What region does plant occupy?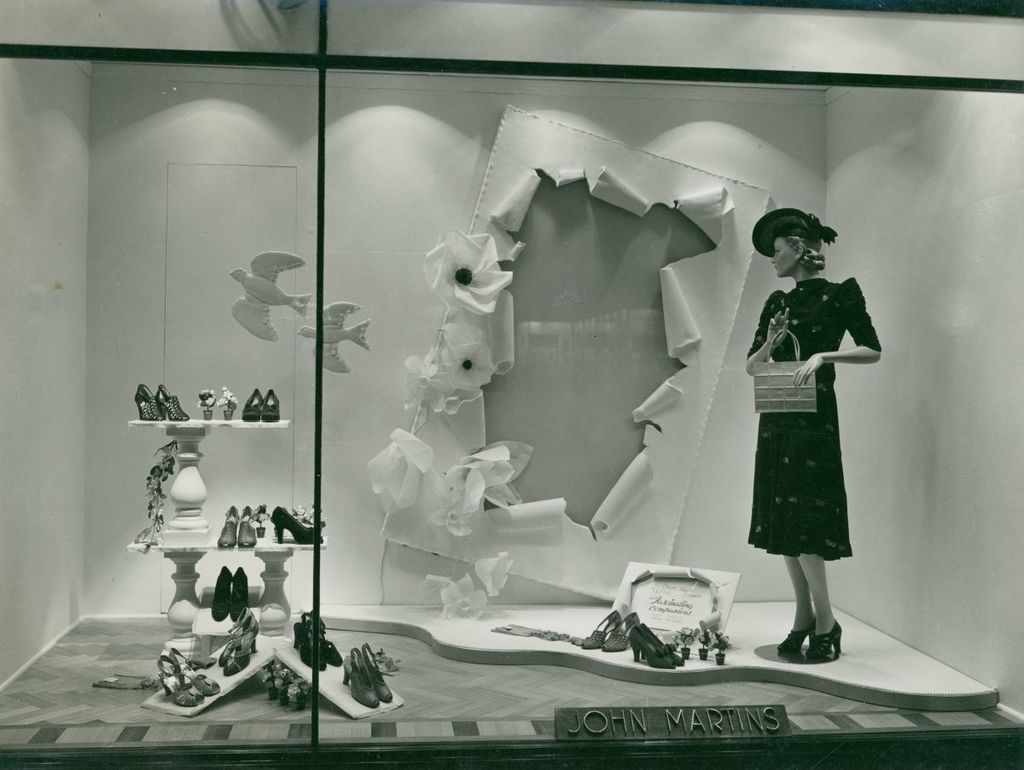
bbox=(675, 625, 696, 648).
